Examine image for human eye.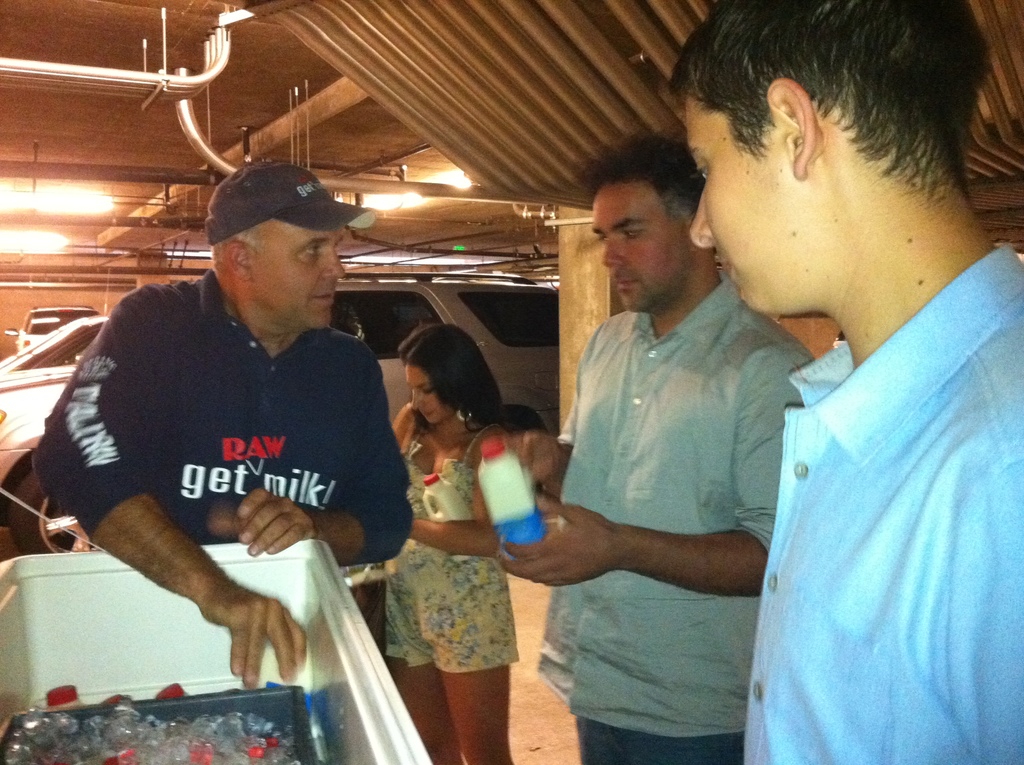
Examination result: BBox(420, 385, 436, 397).
